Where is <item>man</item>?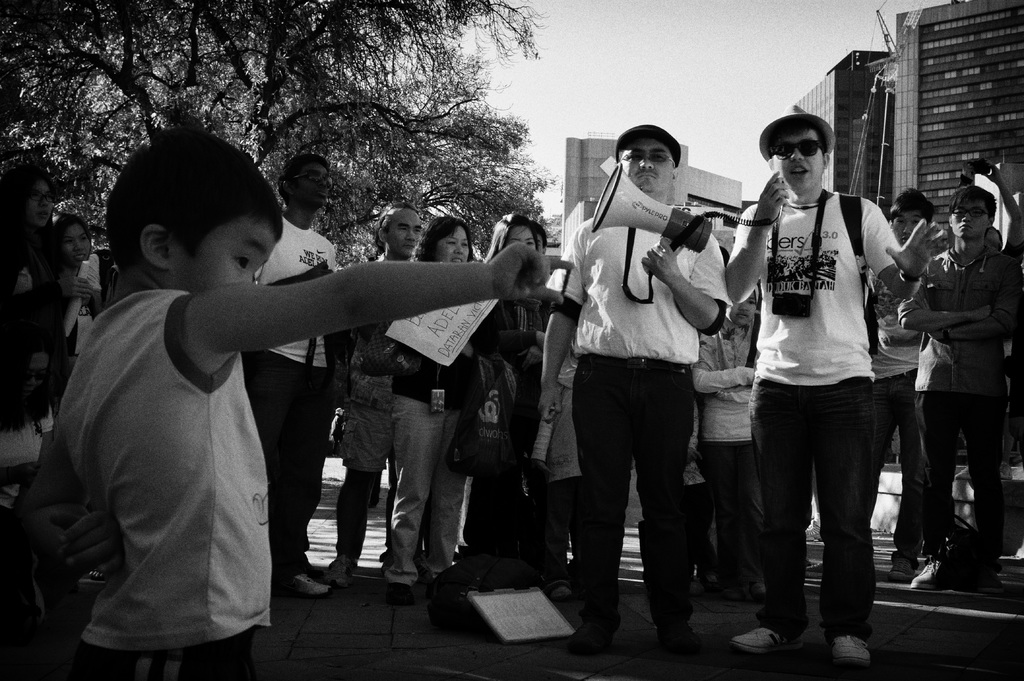
<box>231,153,342,600</box>.
